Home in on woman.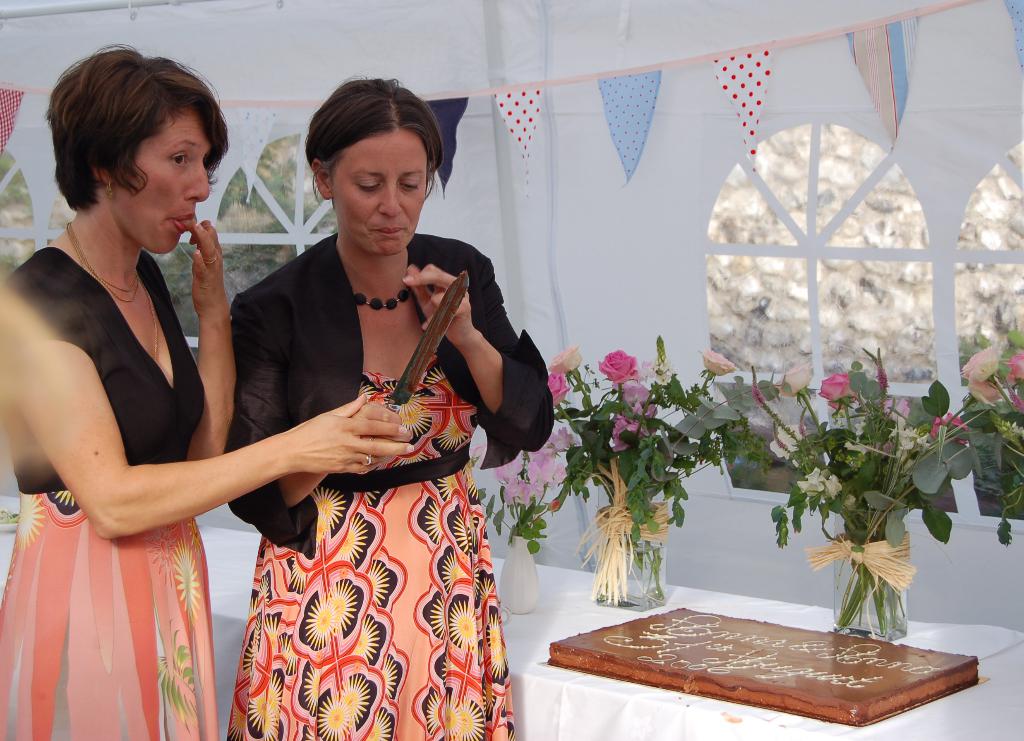
Homed in at box=[0, 52, 413, 740].
